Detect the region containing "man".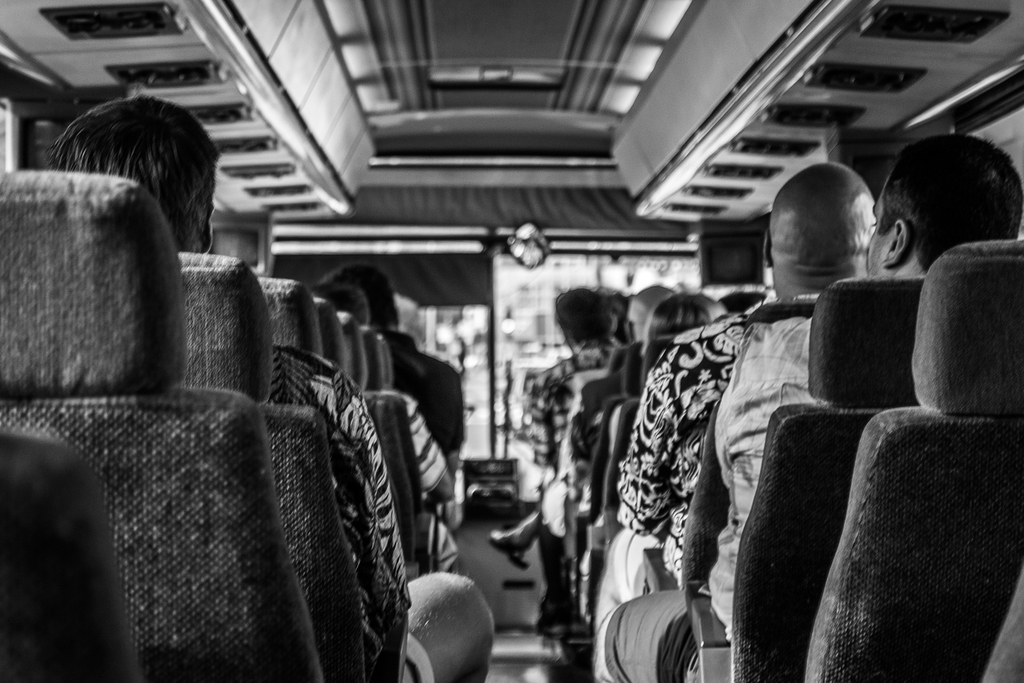
<bbox>314, 260, 468, 481</bbox>.
